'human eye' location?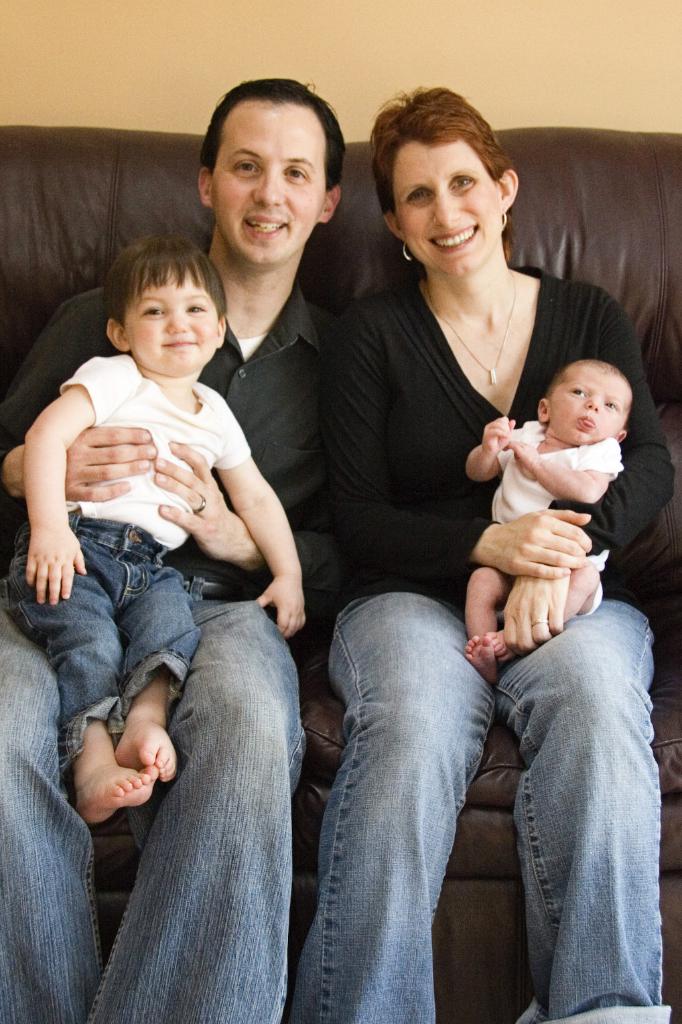
289, 167, 310, 184
